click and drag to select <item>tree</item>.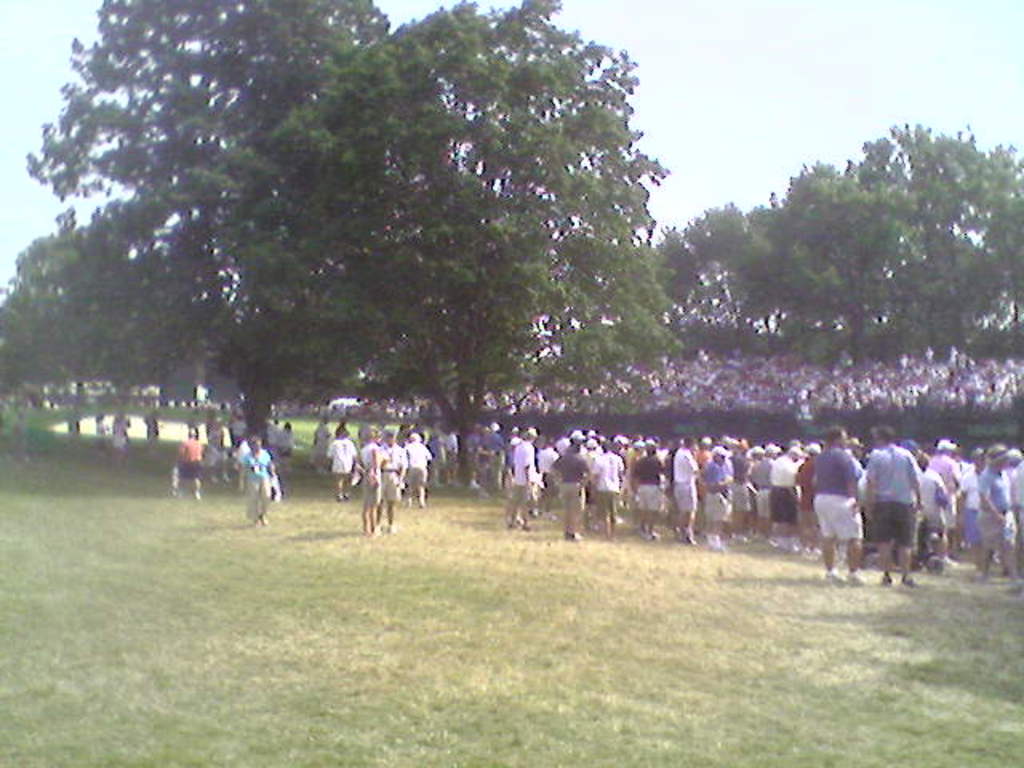
Selection: <bbox>610, 106, 1022, 366</bbox>.
